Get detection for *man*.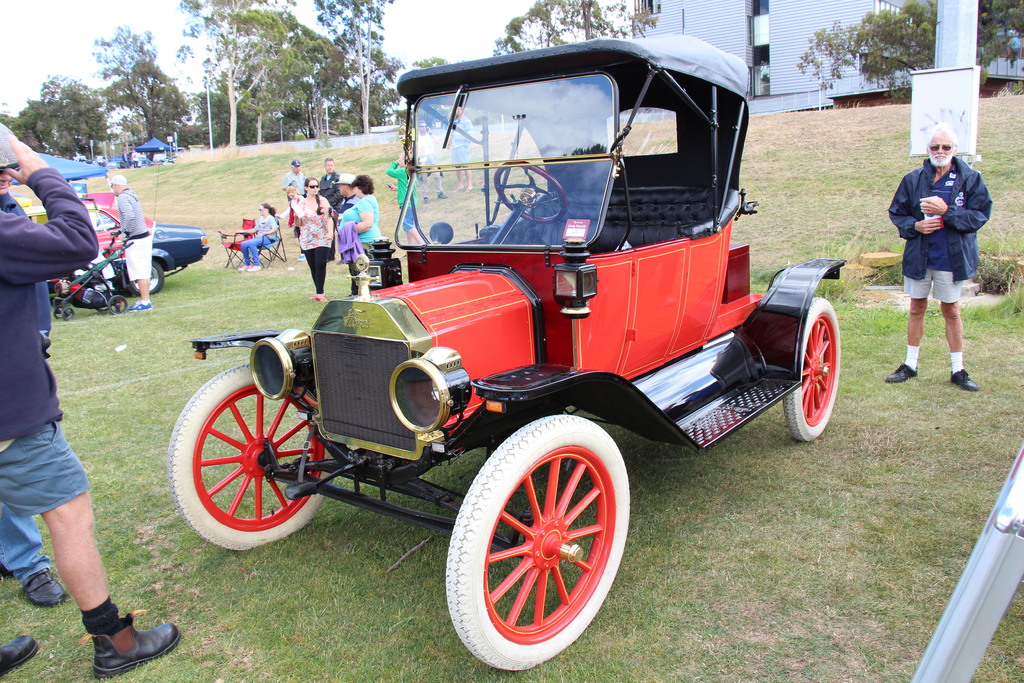
Detection: Rect(445, 99, 474, 194).
